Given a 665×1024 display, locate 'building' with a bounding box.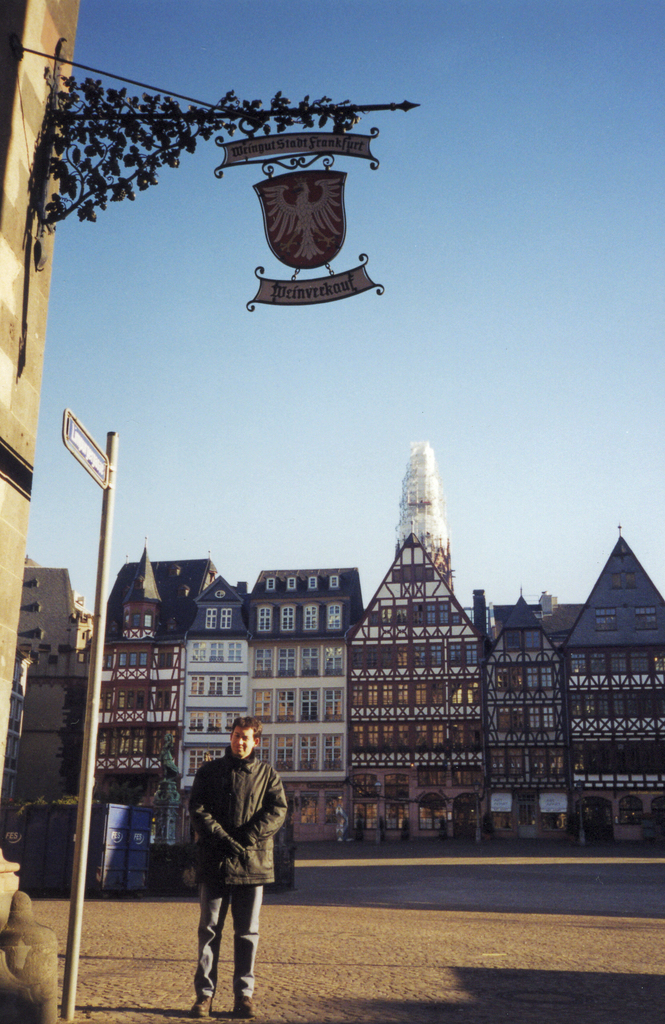
Located: <bbox>0, 1, 79, 799</bbox>.
